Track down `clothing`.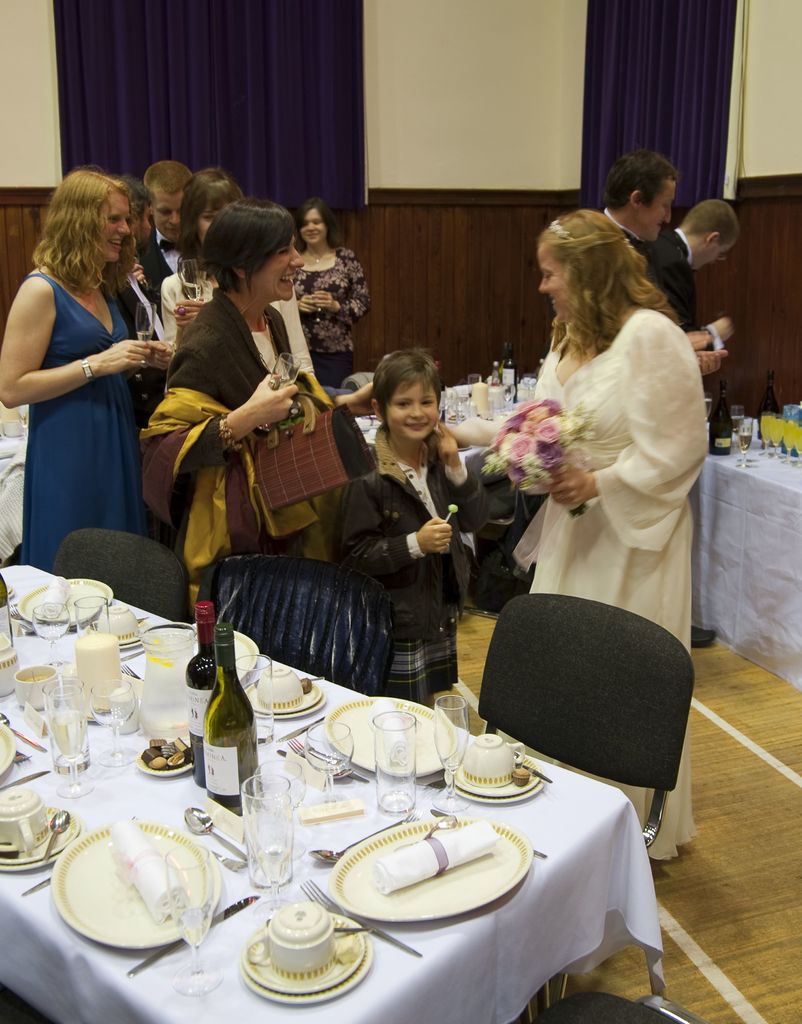
Tracked to 119 271 163 432.
